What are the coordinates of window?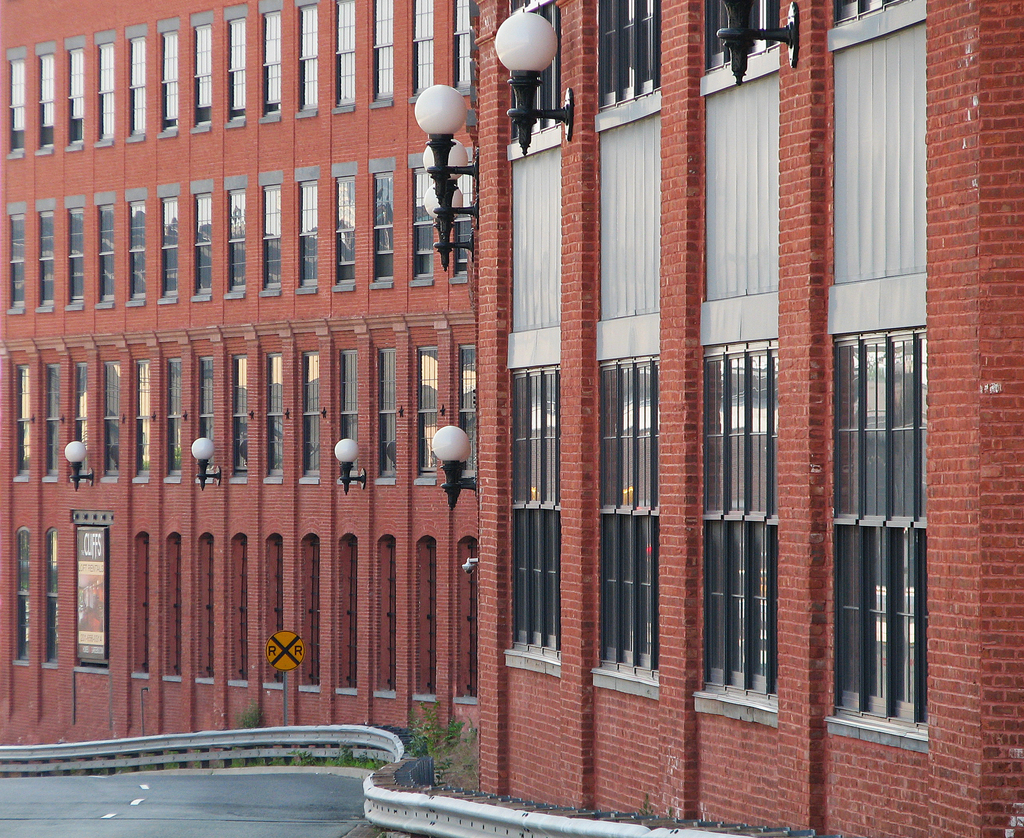
372:348:396:483.
